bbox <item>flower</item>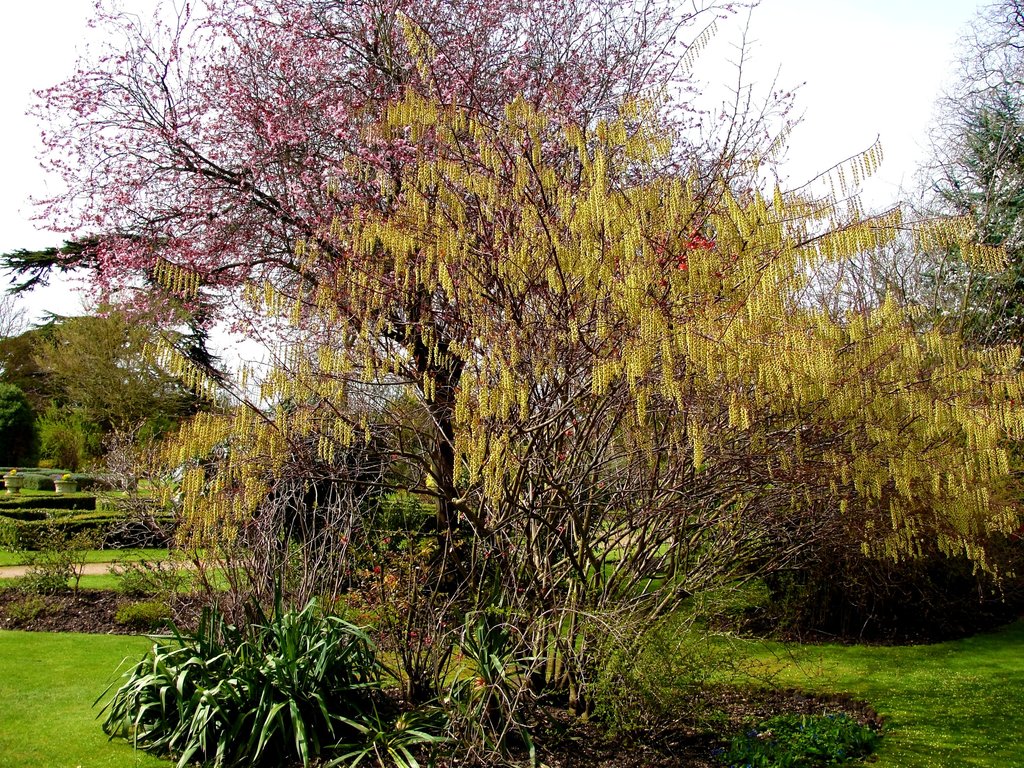
region(410, 630, 417, 638)
